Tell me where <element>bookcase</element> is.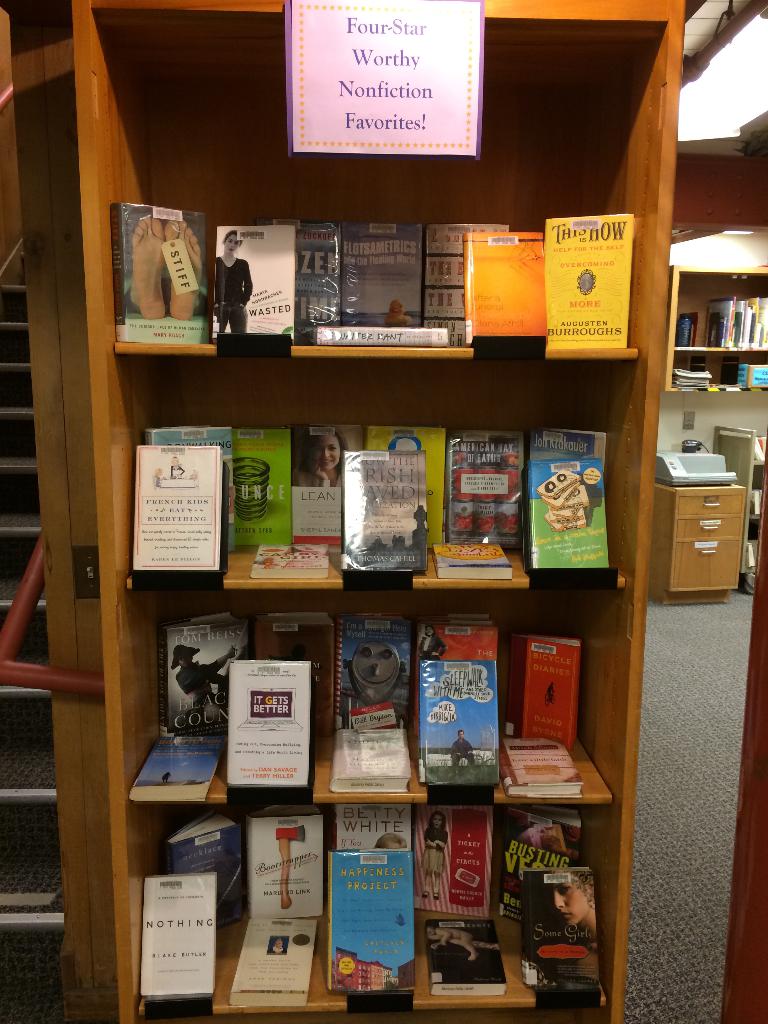
<element>bookcase</element> is at box(1, 0, 681, 1023).
